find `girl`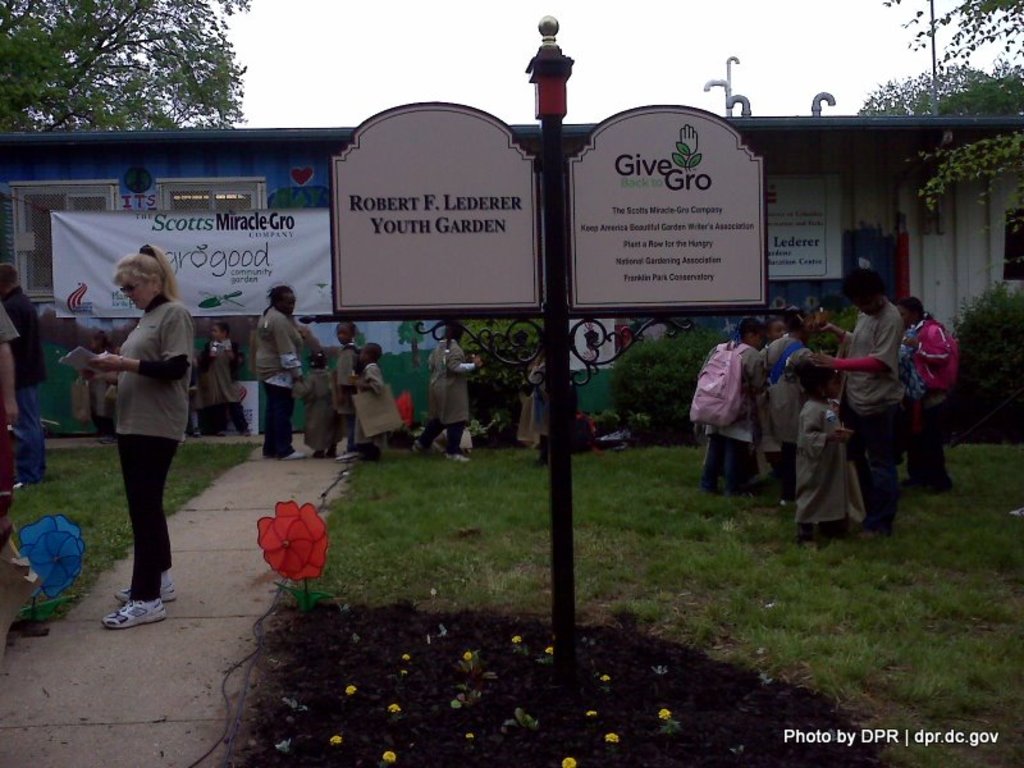
x1=792, y1=365, x2=865, y2=539
